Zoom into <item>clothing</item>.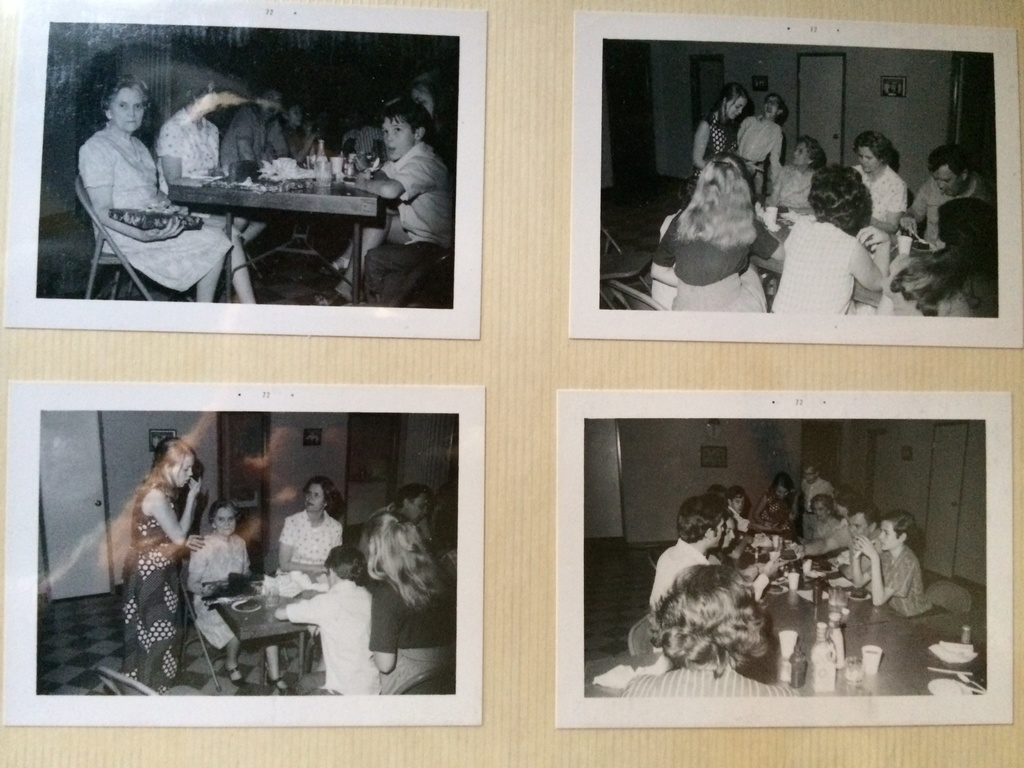
Zoom target: locate(737, 115, 787, 195).
